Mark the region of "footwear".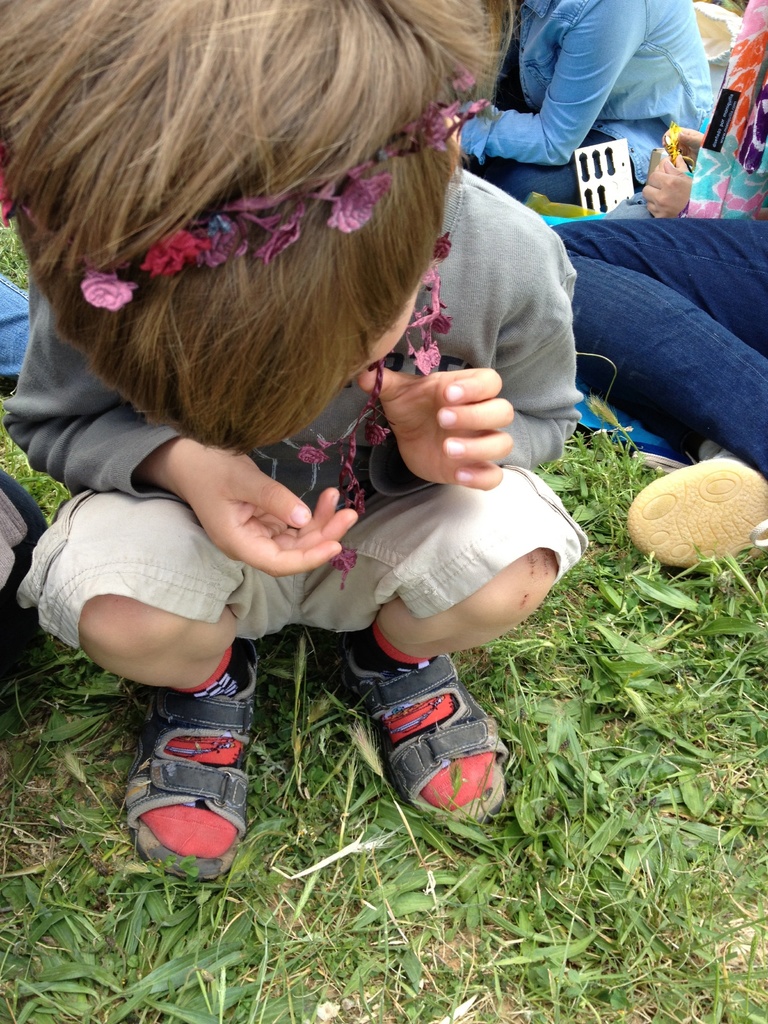
Region: x1=354 y1=653 x2=509 y2=828.
